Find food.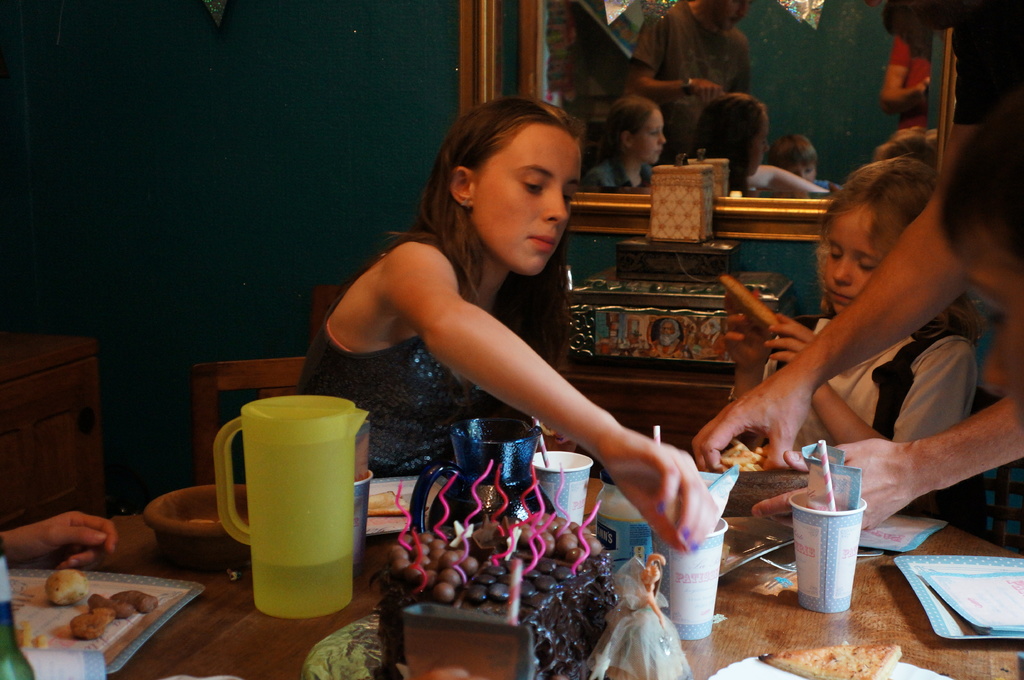
BBox(188, 519, 214, 523).
